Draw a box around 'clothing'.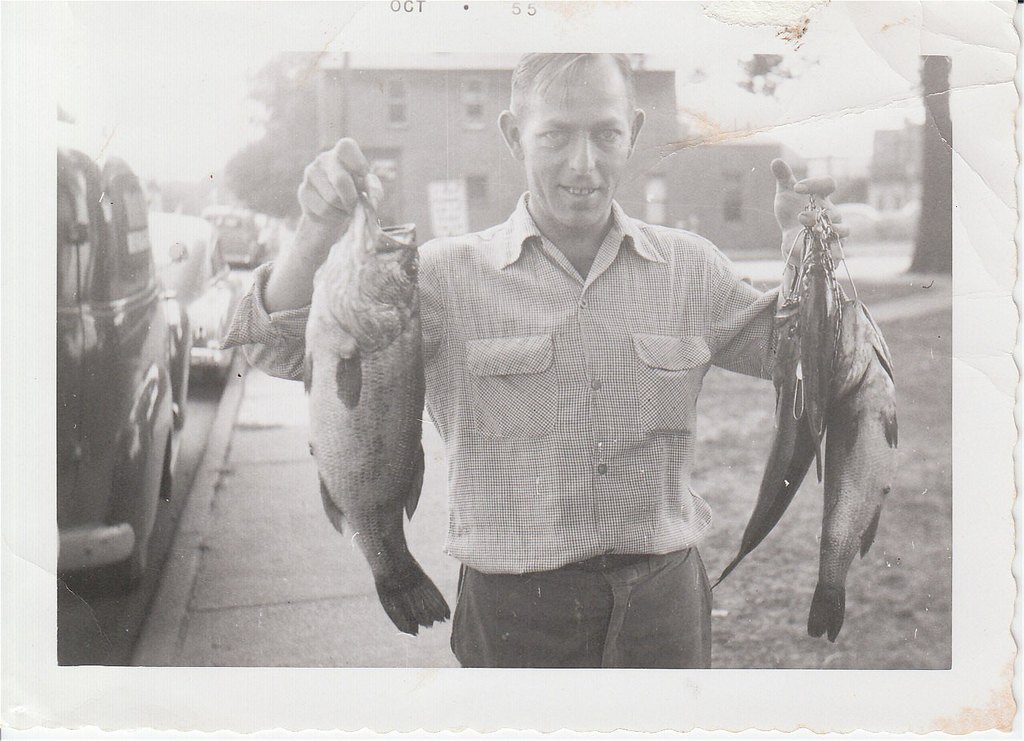
[left=227, top=187, right=782, bottom=667].
